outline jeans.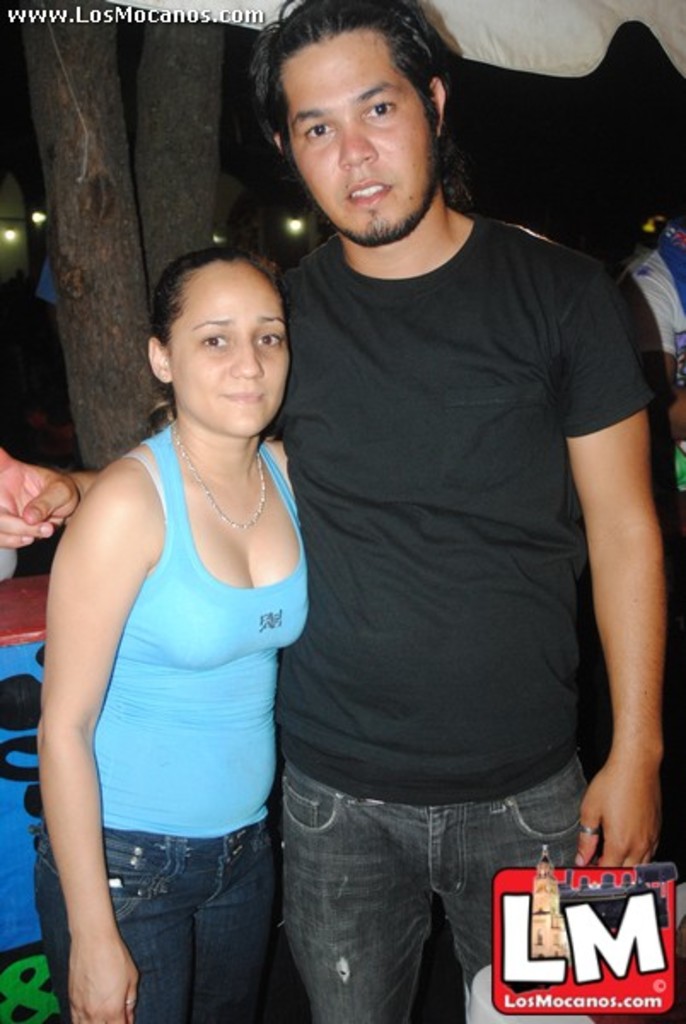
Outline: left=273, top=753, right=652, bottom=1022.
